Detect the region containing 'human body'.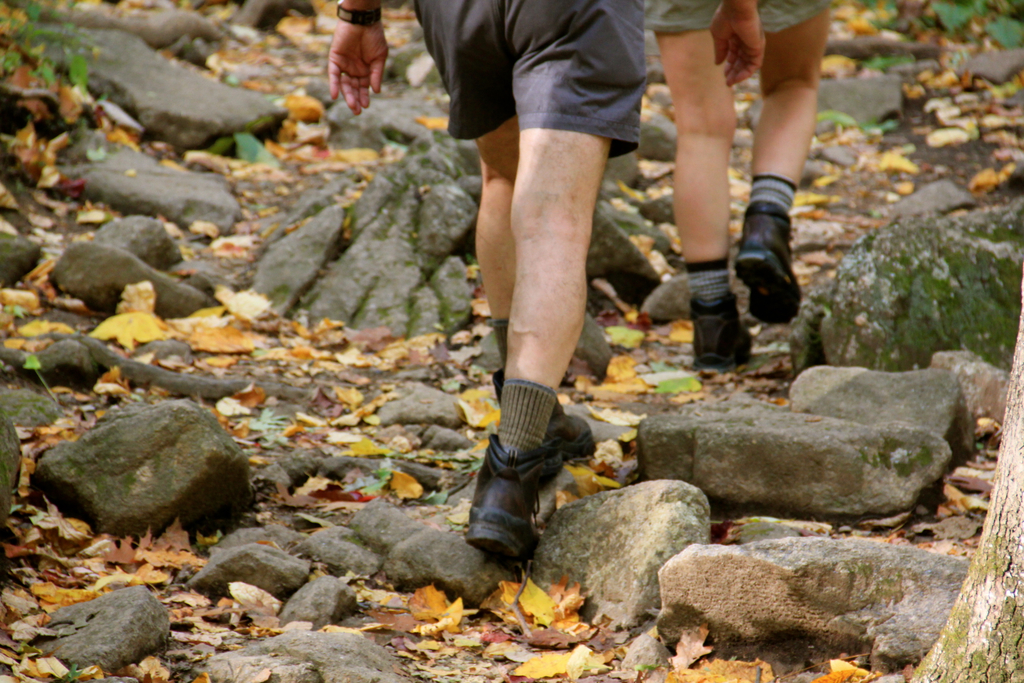
BBox(644, 0, 833, 379).
